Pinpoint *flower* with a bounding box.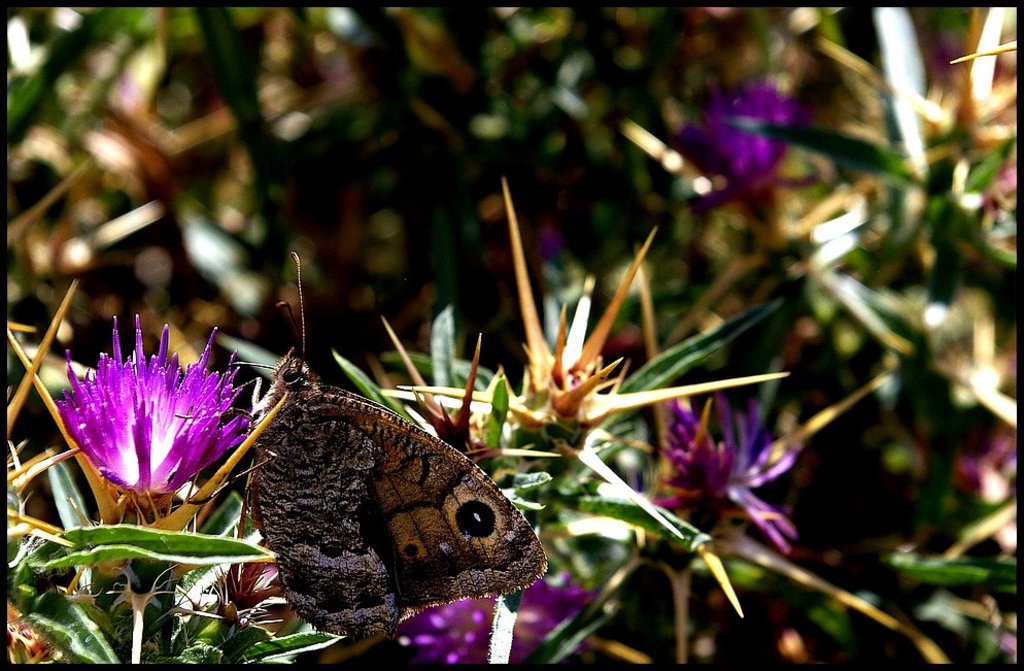
x1=392, y1=583, x2=604, y2=667.
